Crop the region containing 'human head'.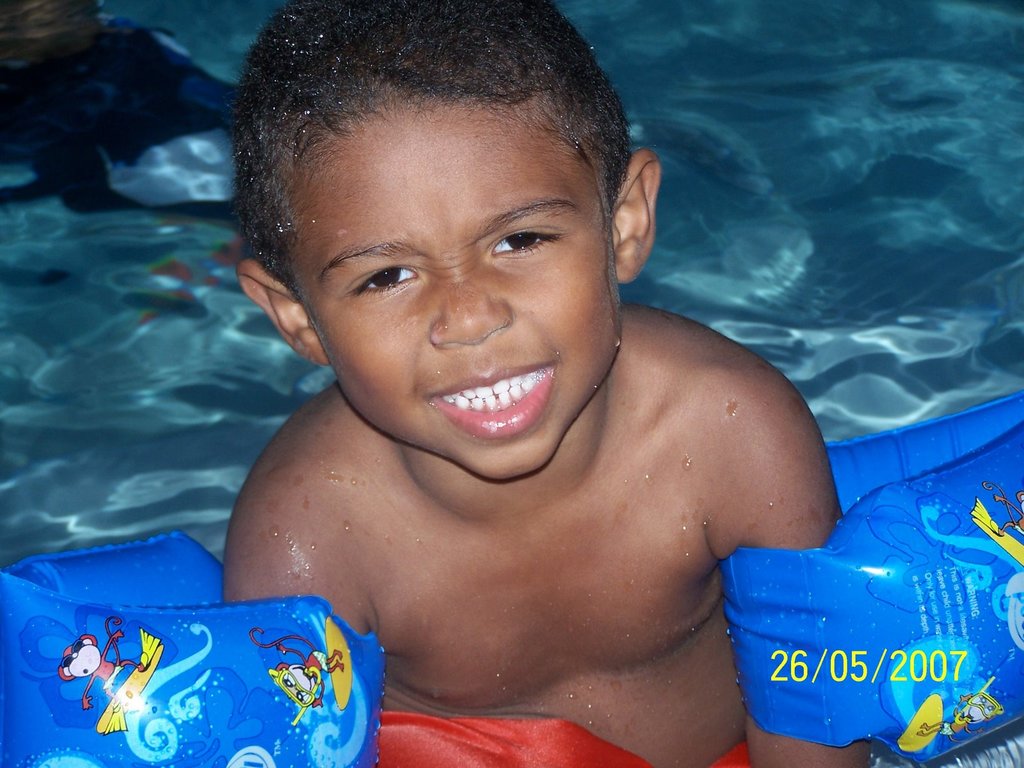
Crop region: bbox=[230, 4, 662, 435].
